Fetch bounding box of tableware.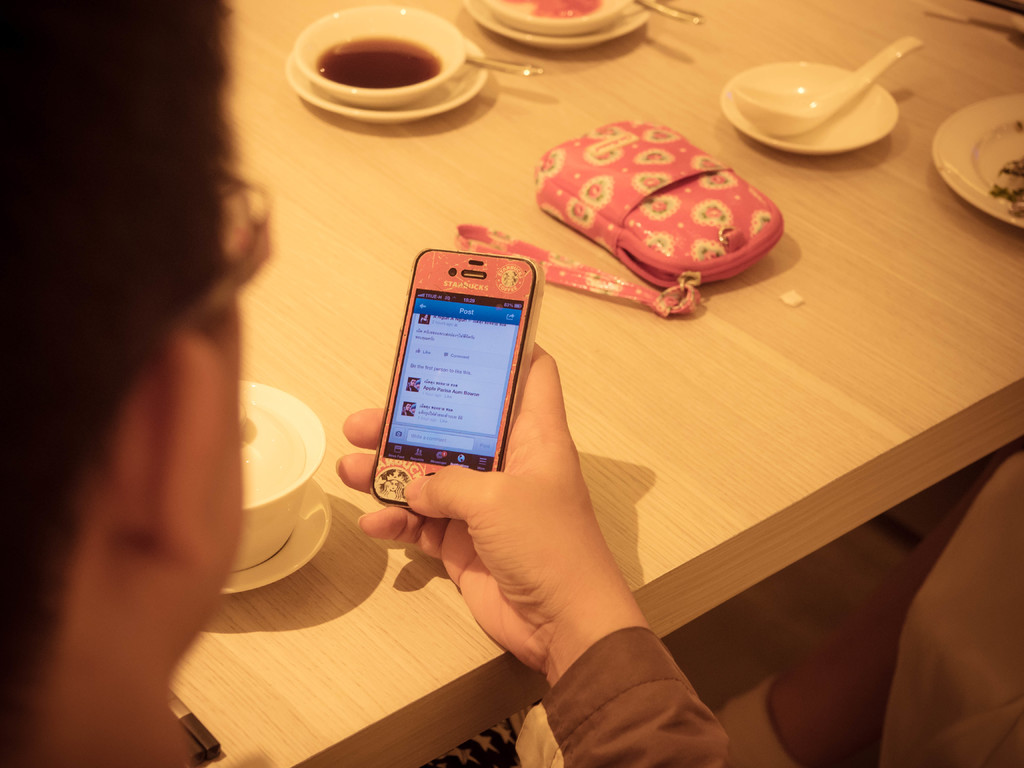
Bbox: crop(931, 90, 1023, 236).
